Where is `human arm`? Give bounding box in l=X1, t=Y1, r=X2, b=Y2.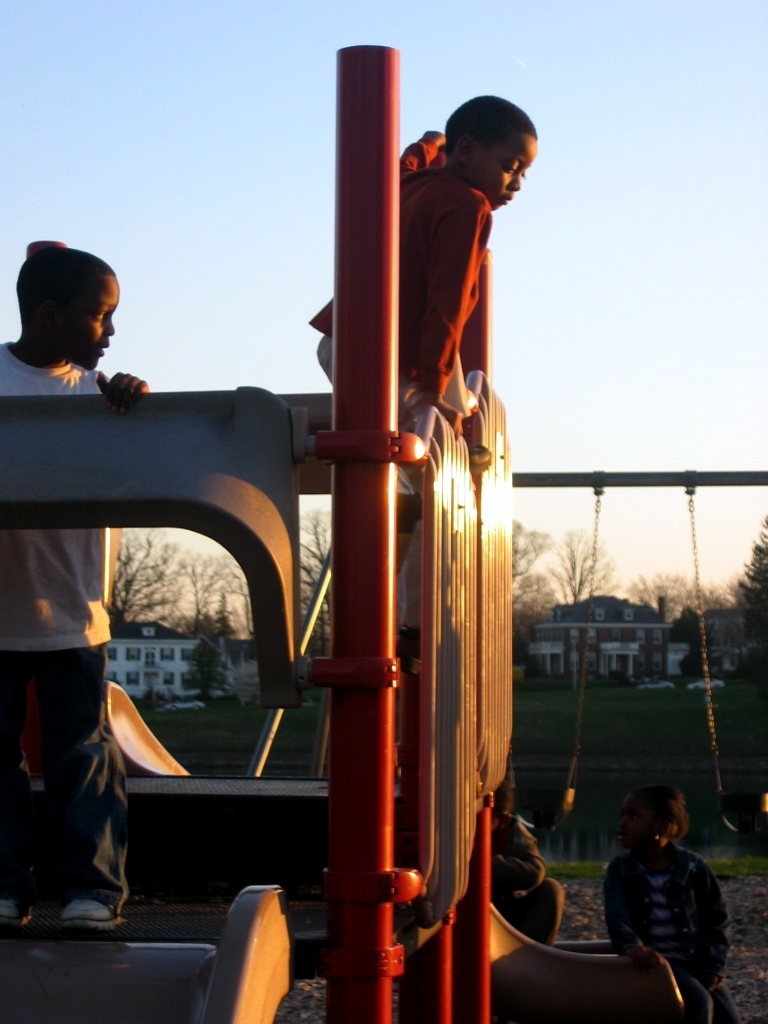
l=89, t=361, r=146, b=412.
